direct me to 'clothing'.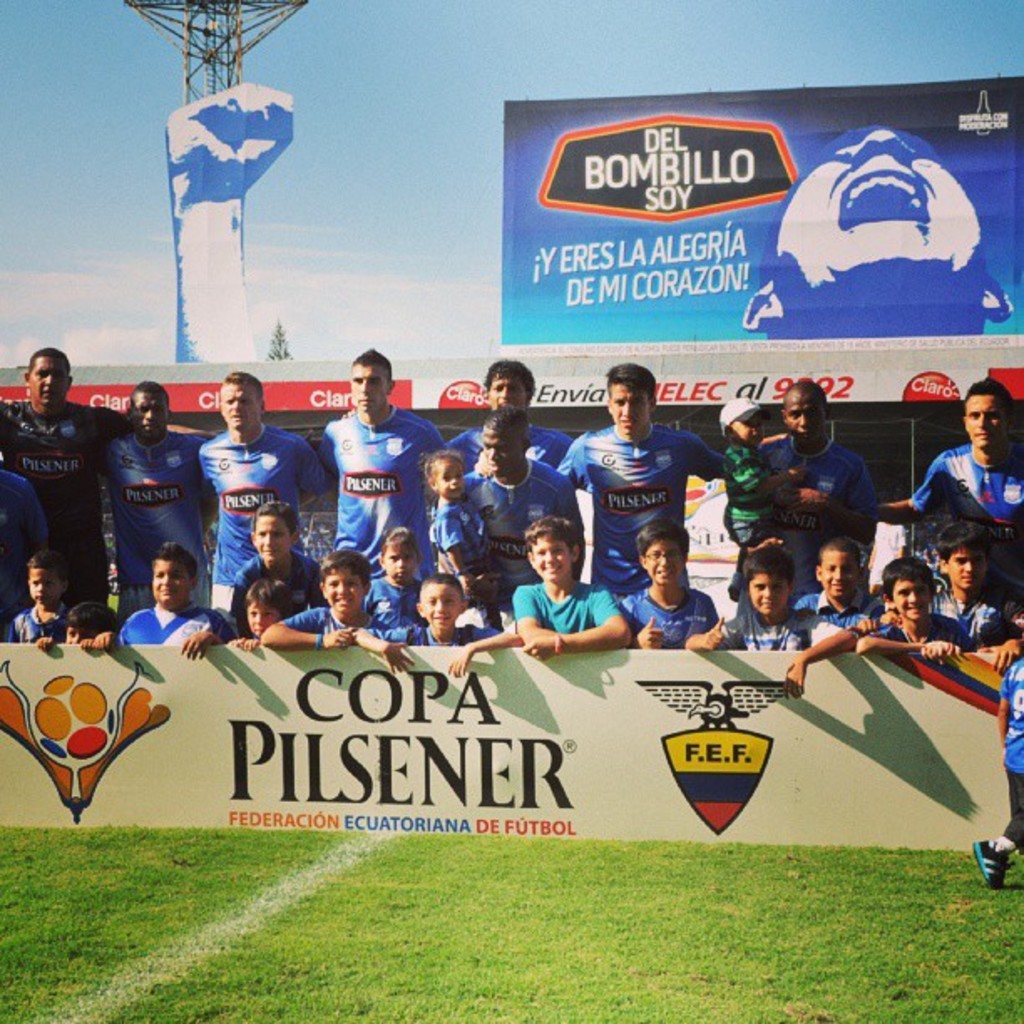
Direction: 515,579,629,629.
